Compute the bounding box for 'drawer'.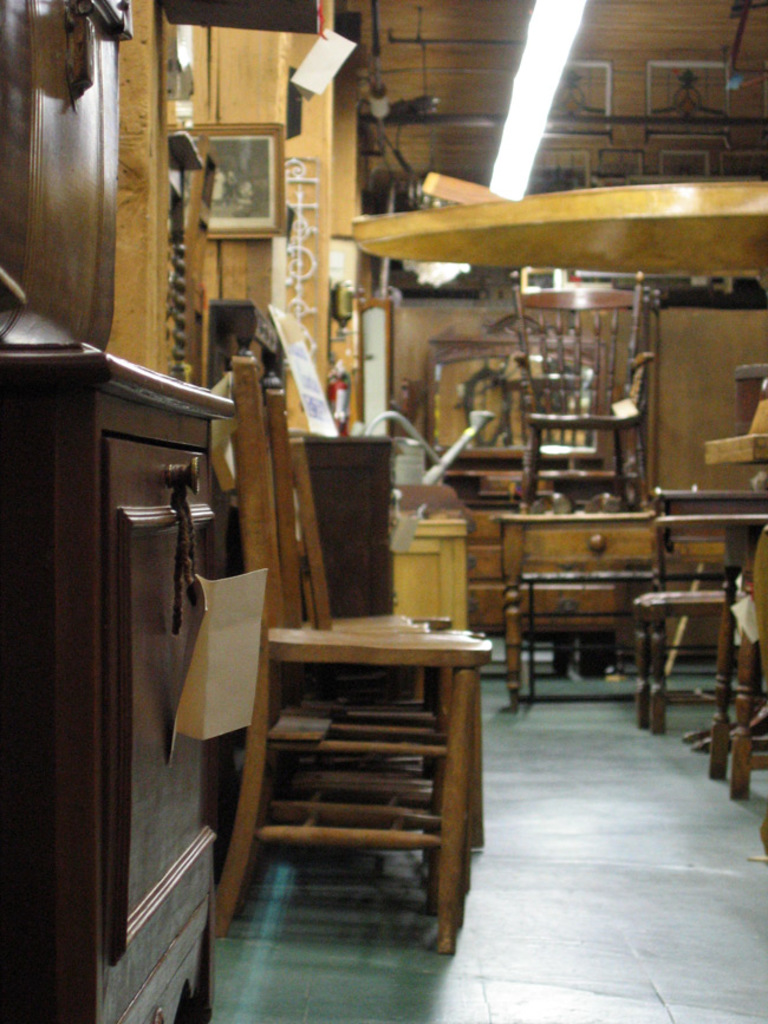
[left=467, top=581, right=506, bottom=627].
